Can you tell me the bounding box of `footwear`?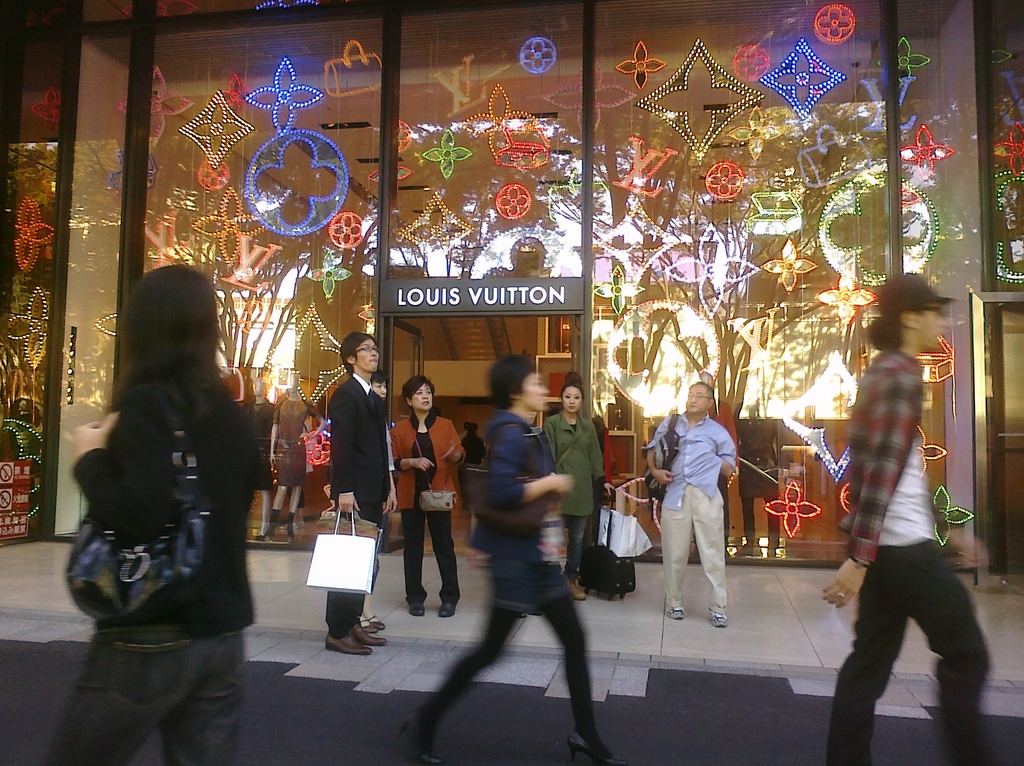
(368, 615, 385, 631).
